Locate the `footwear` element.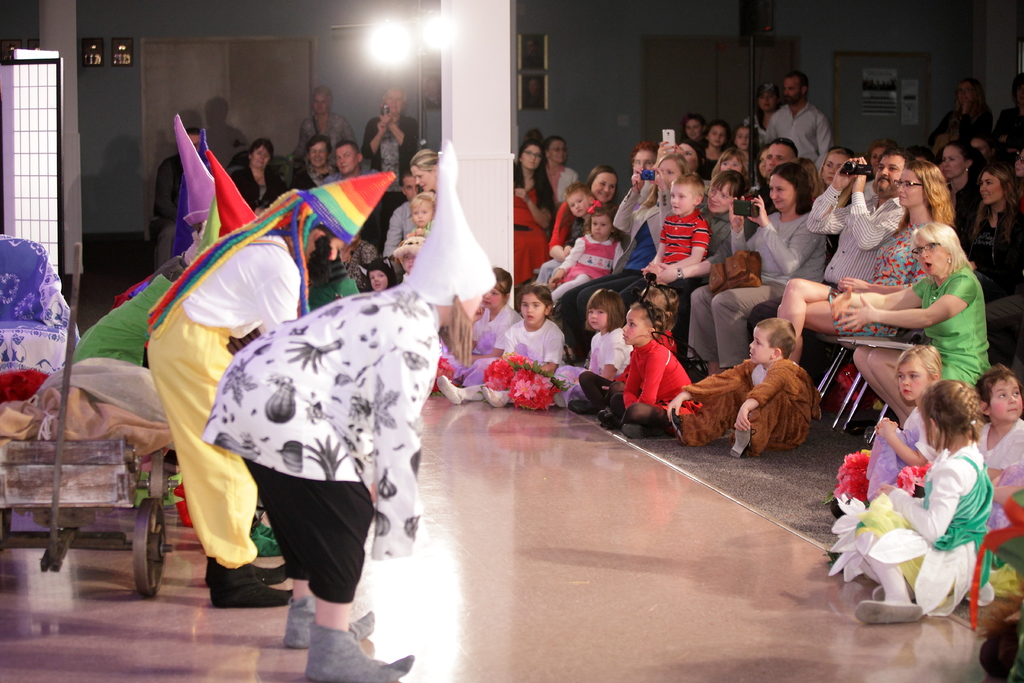
Element bbox: 436:370:467:404.
